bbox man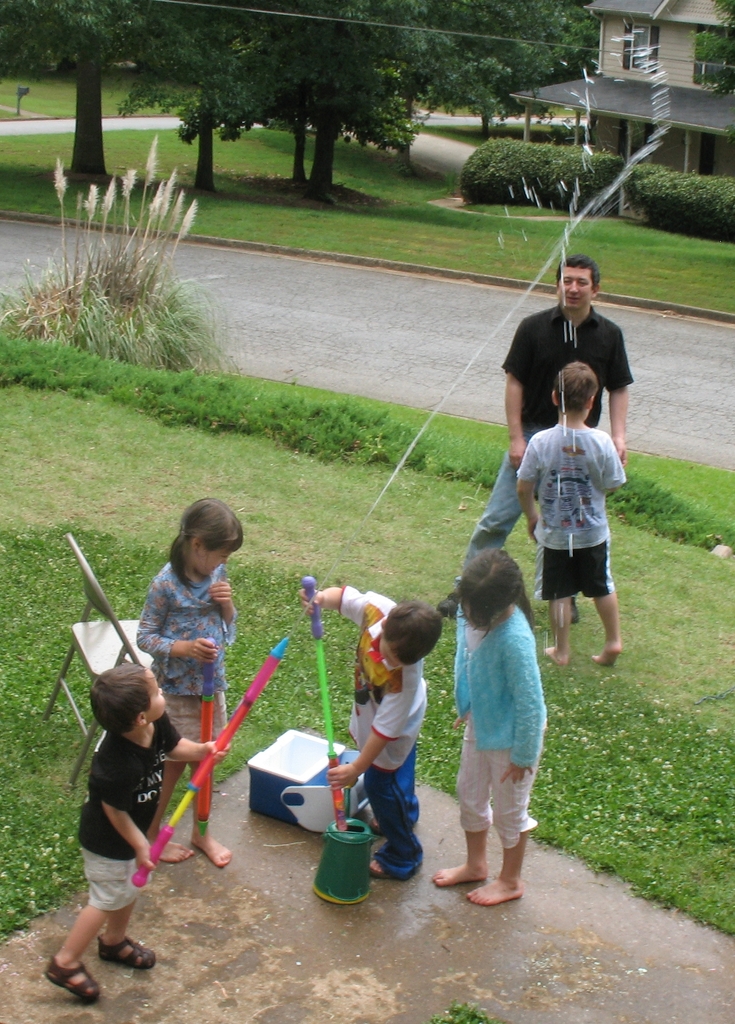
pyautogui.locateOnScreen(433, 255, 635, 623)
